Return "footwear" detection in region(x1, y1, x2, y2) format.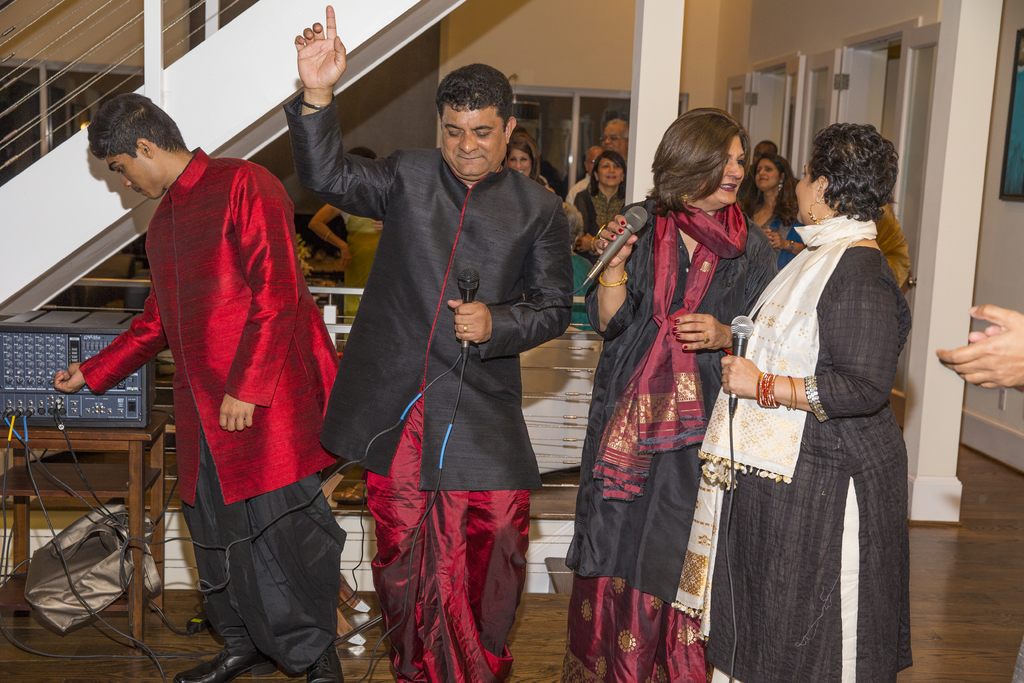
region(174, 650, 279, 680).
